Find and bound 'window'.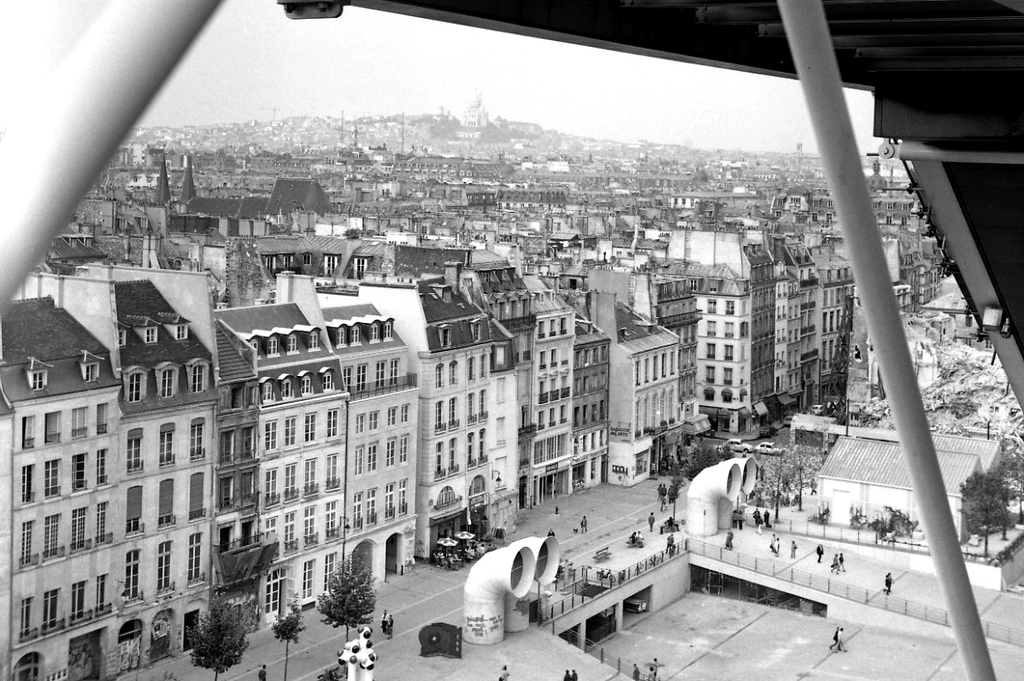
Bound: 707, 320, 716, 336.
